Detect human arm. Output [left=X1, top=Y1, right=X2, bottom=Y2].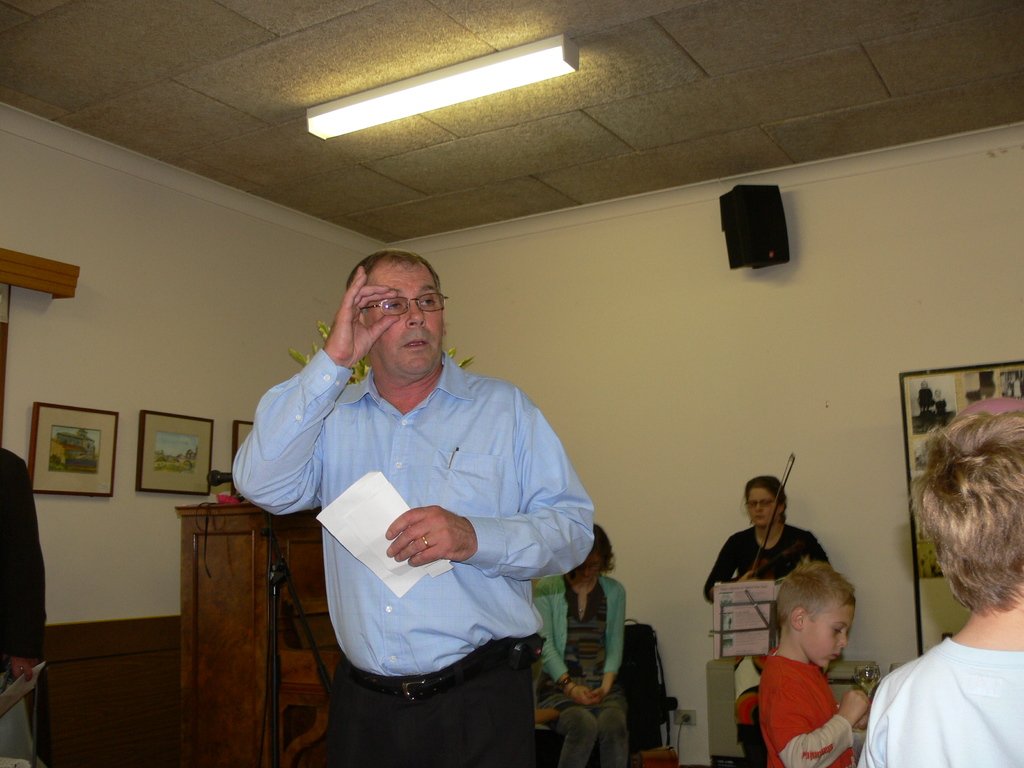
[left=527, top=574, right=596, bottom=705].
